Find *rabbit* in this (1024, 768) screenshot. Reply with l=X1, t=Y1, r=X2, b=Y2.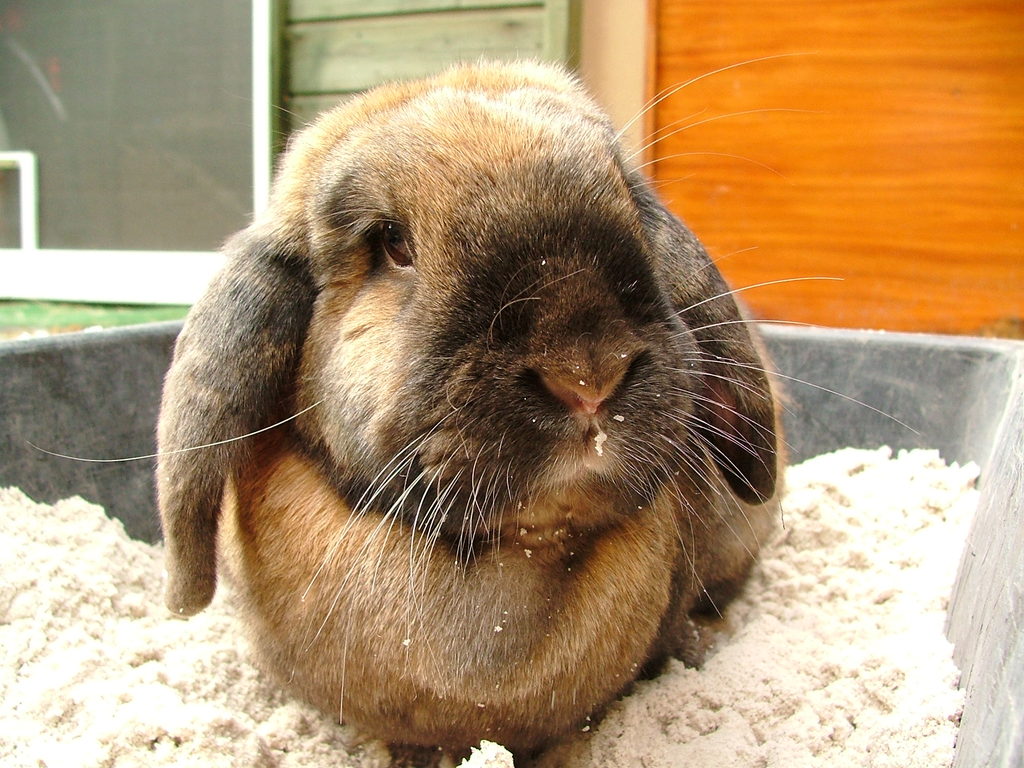
l=25, t=53, r=920, b=754.
